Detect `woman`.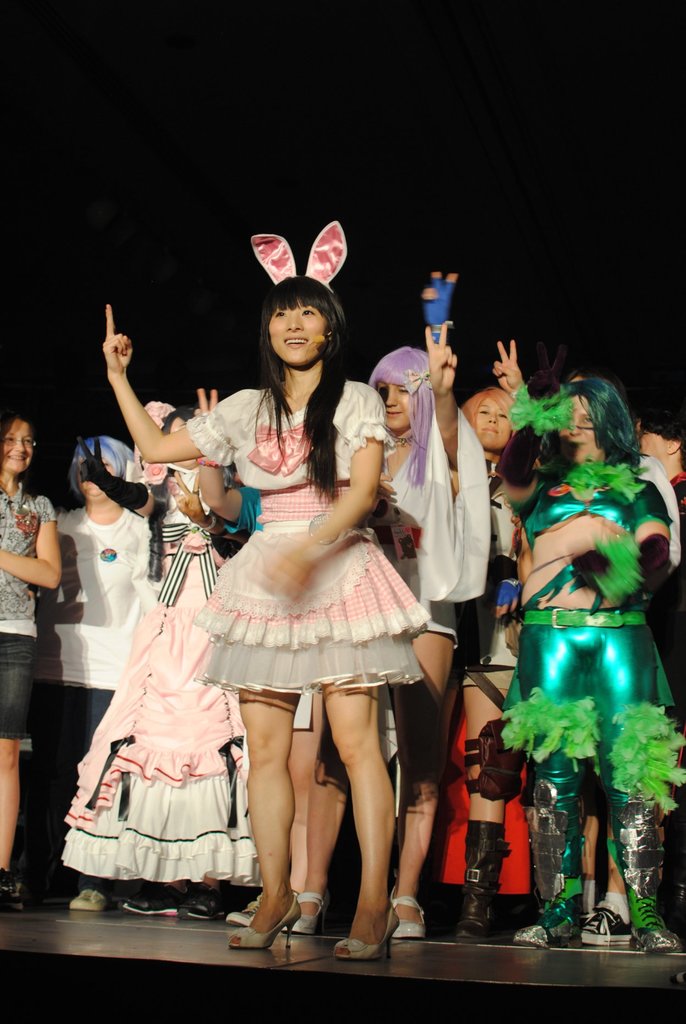
Detected at [61,400,250,915].
